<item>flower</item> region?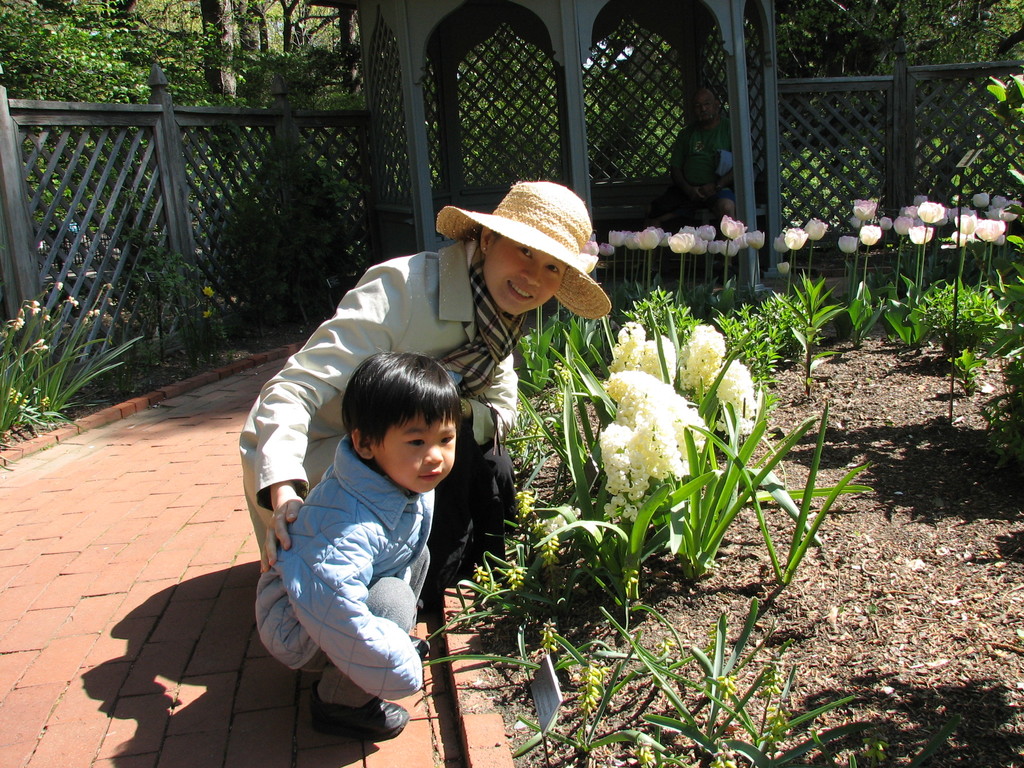
box(715, 358, 758, 443)
